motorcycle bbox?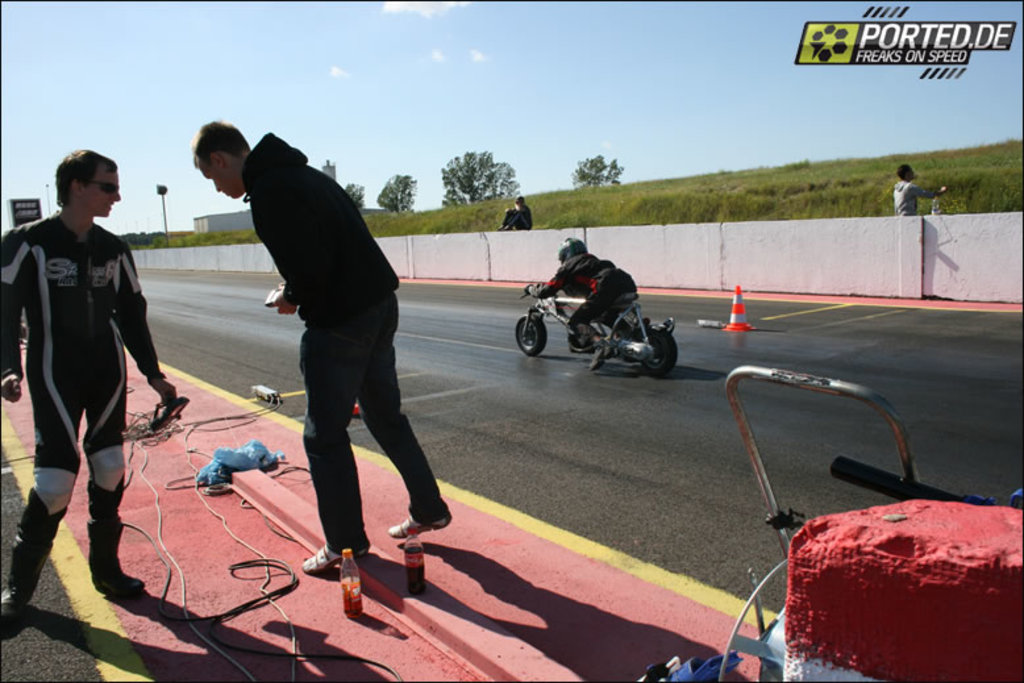
crop(513, 287, 675, 374)
